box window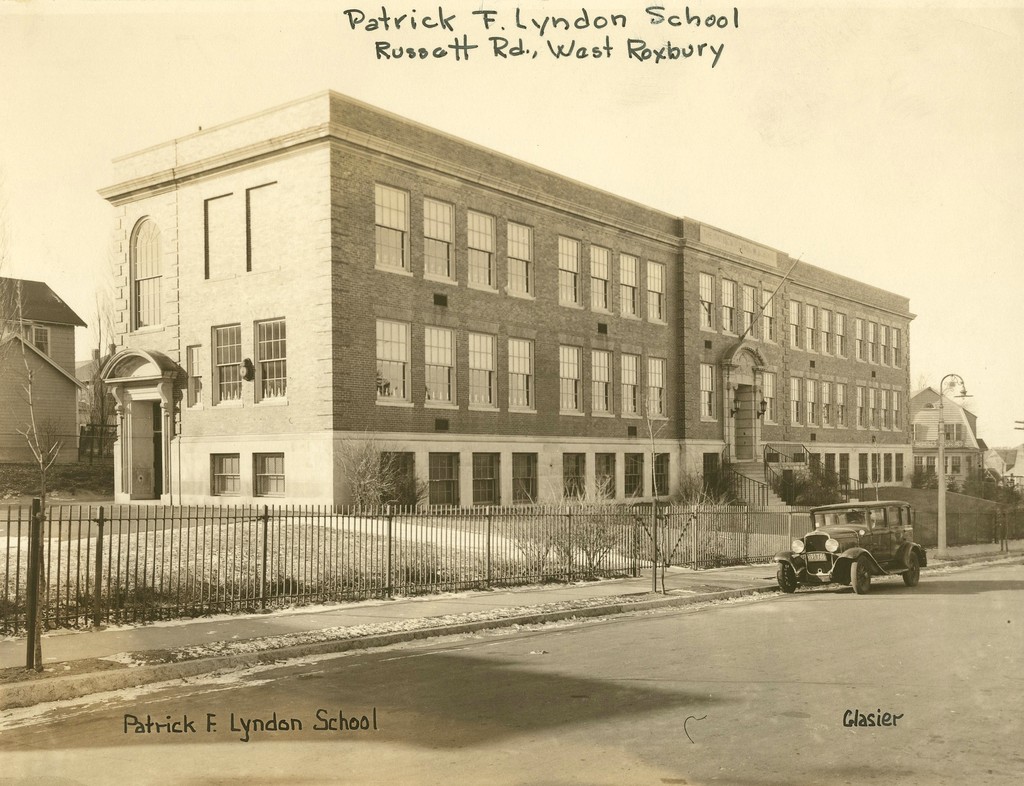
(x1=379, y1=449, x2=431, y2=510)
